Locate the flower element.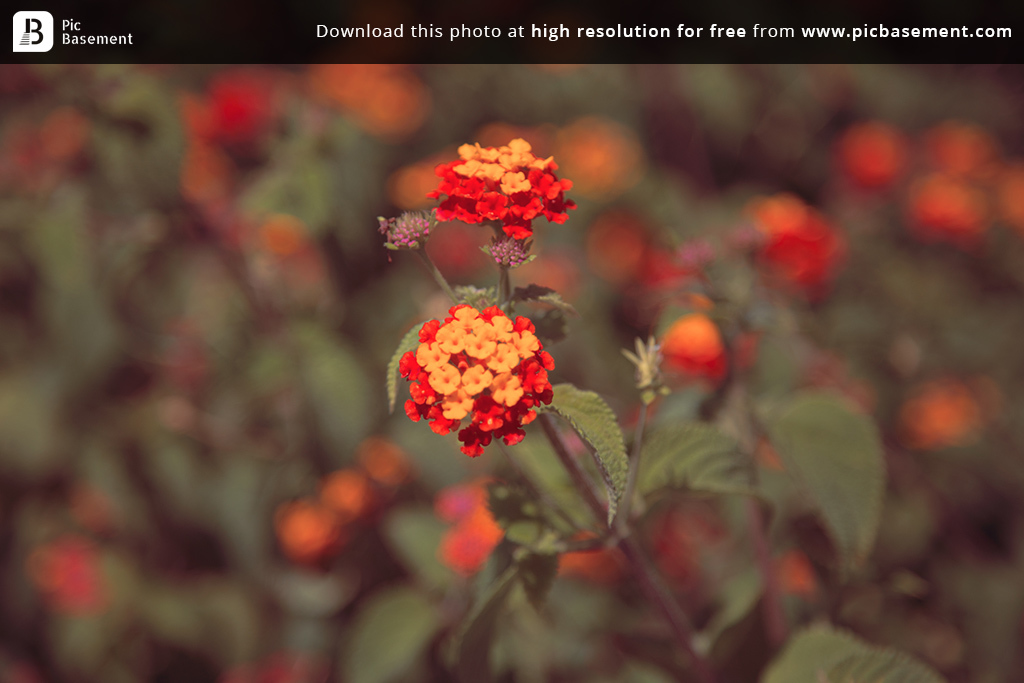
Element bbox: detection(179, 141, 232, 193).
